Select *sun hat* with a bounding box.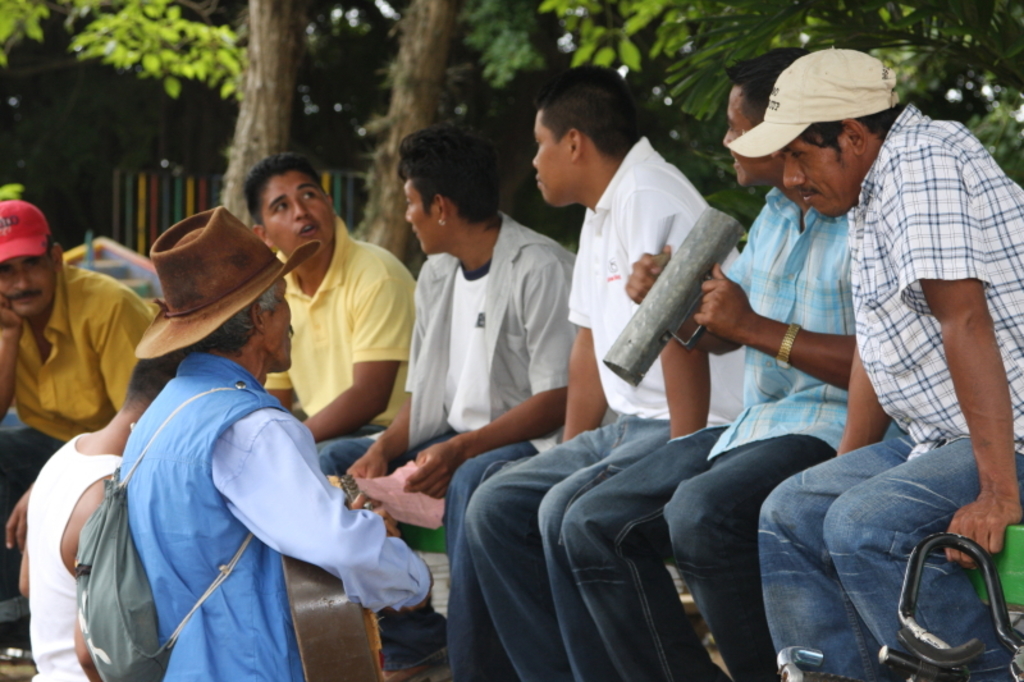
x1=129, y1=205, x2=323, y2=357.
